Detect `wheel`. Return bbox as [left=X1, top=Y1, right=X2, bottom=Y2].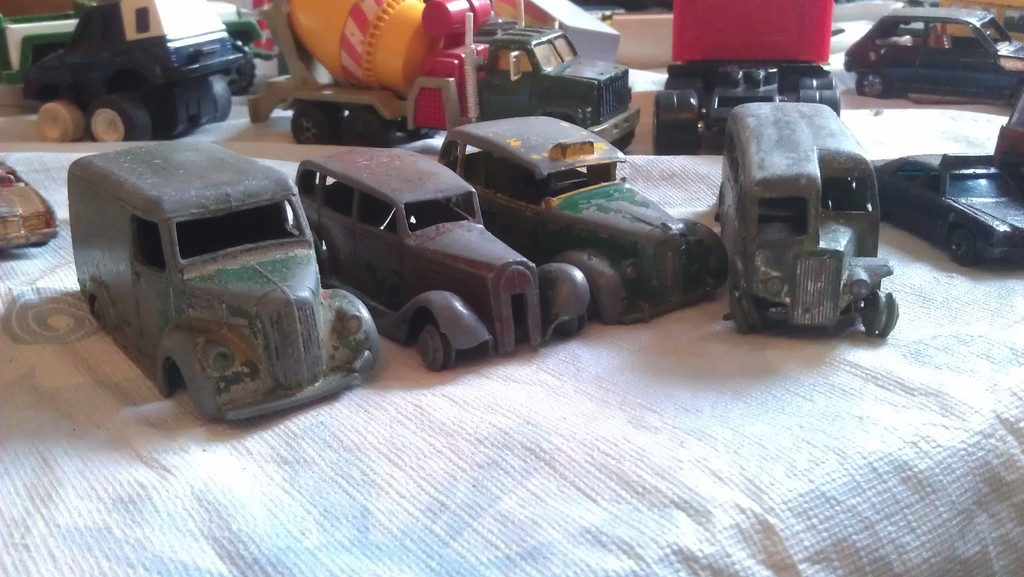
[left=84, top=97, right=147, bottom=135].
